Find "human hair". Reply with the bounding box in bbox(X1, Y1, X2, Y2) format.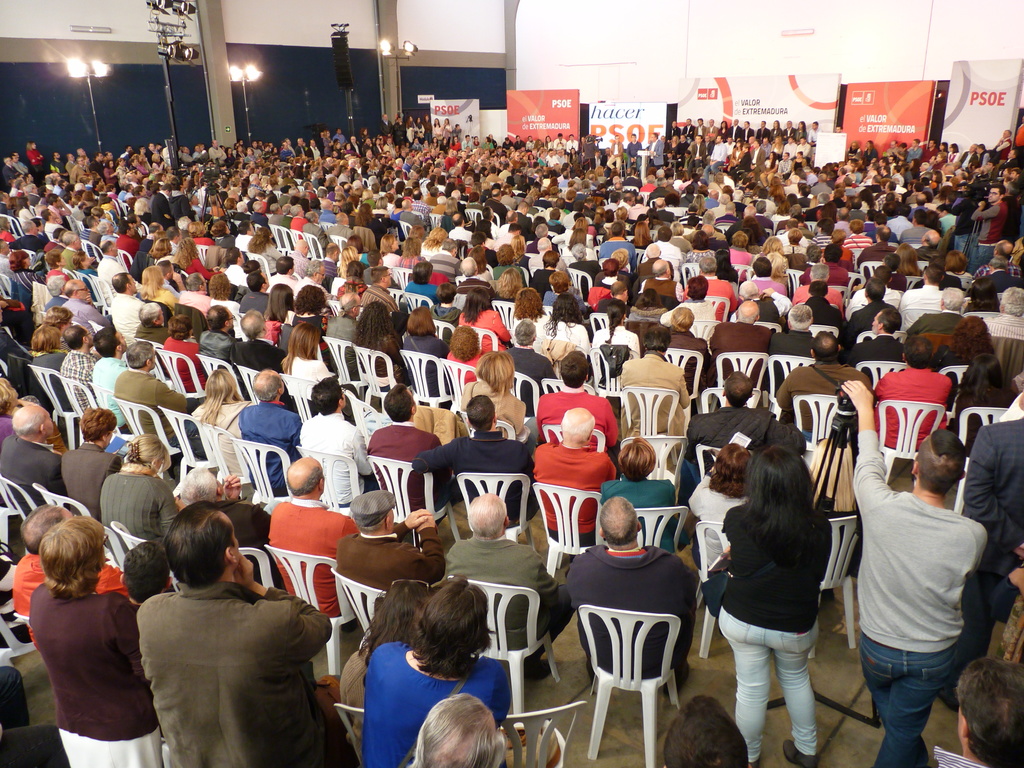
bbox(152, 239, 172, 259).
